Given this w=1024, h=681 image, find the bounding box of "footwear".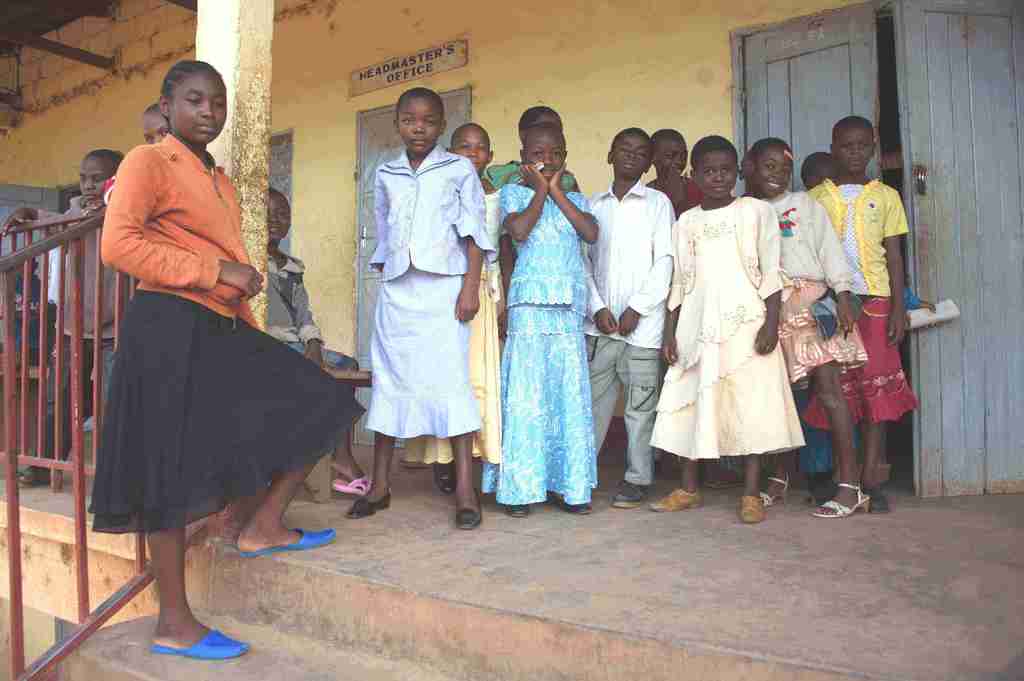
[left=757, top=476, right=790, bottom=505].
